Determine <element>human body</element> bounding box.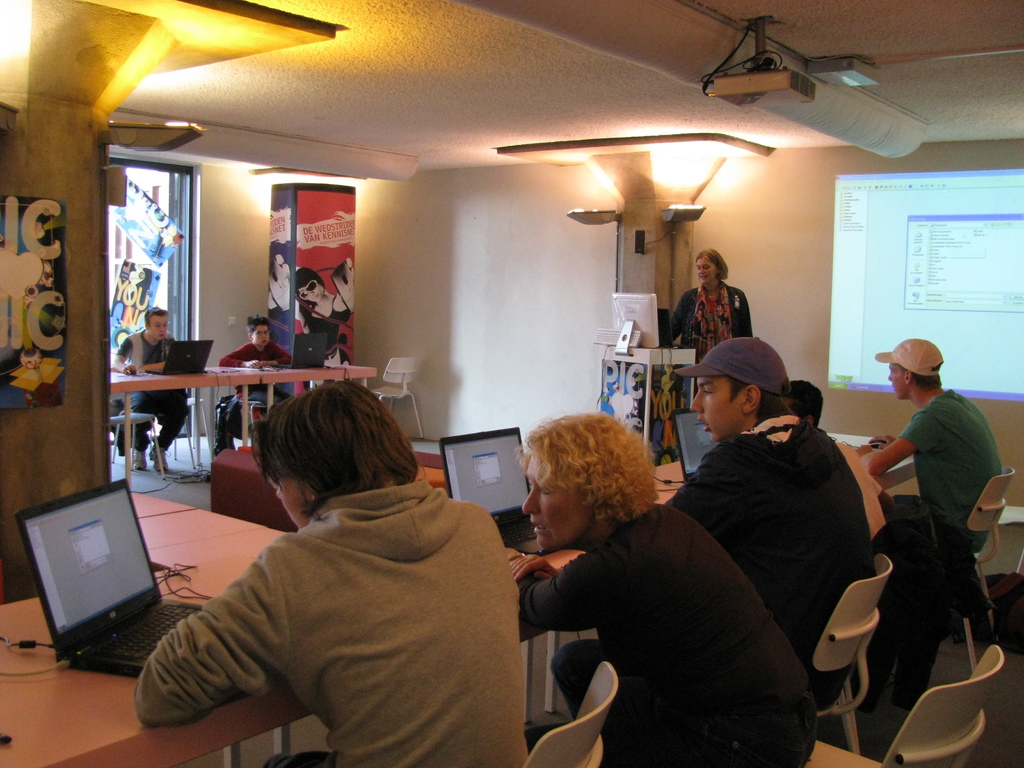
Determined: locate(150, 390, 537, 764).
